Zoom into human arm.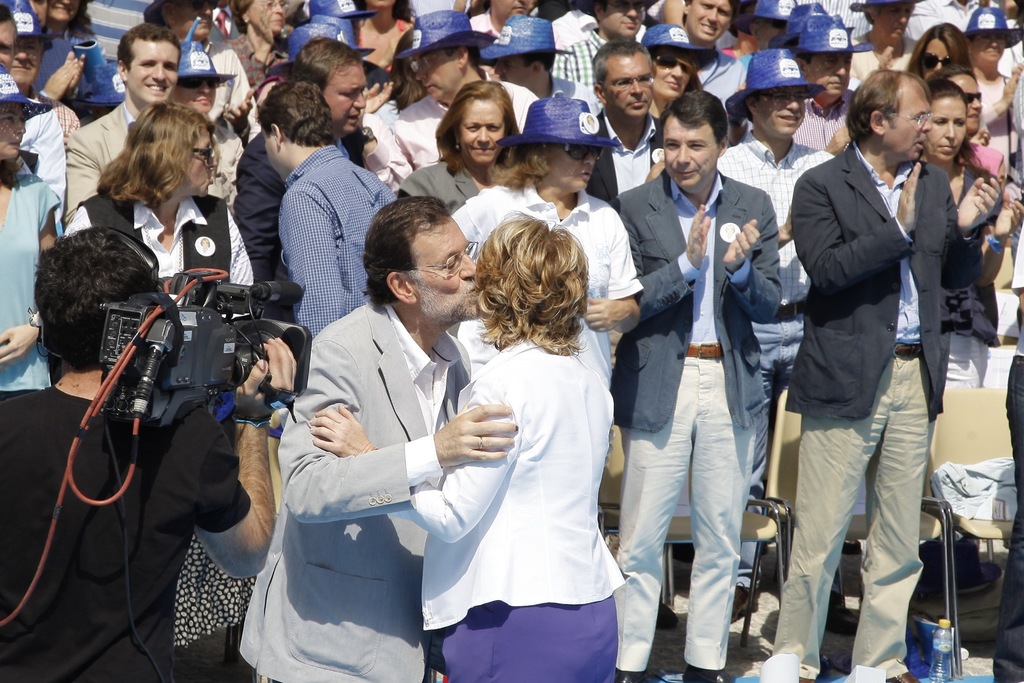
Zoom target: [63,131,100,215].
